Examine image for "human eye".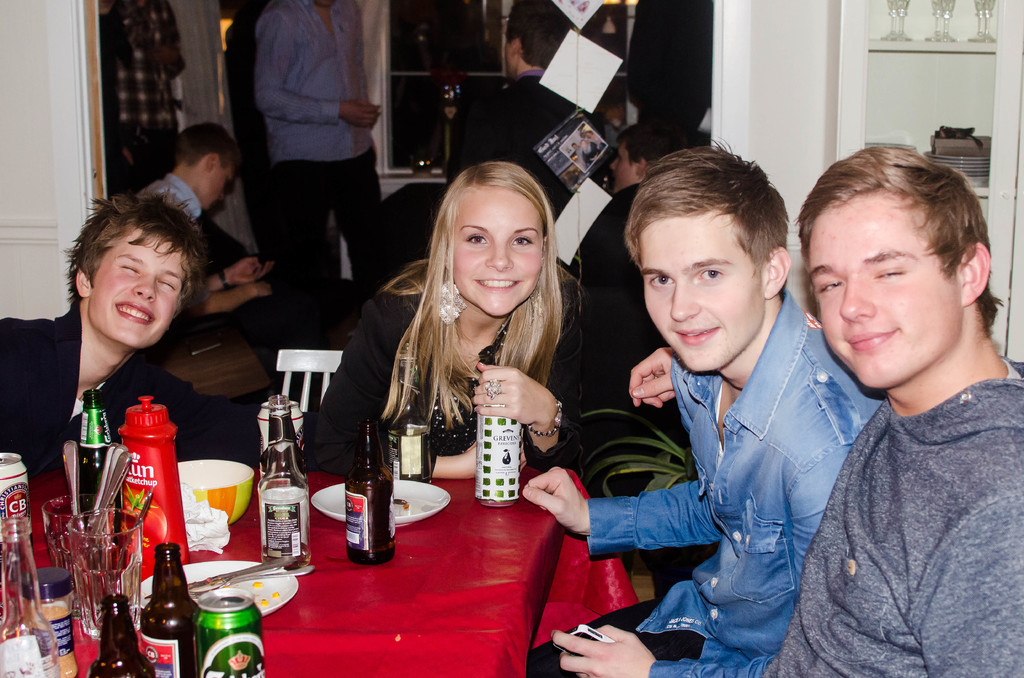
Examination result: [650, 272, 676, 289].
